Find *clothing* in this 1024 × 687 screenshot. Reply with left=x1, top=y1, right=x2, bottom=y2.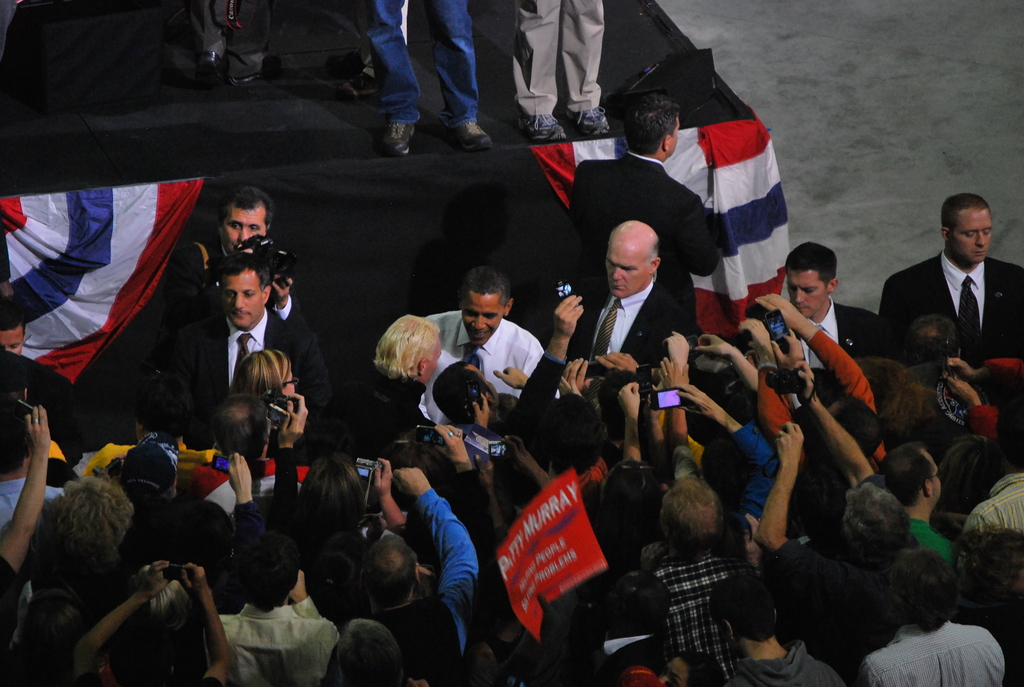
left=10, top=357, right=92, bottom=488.
